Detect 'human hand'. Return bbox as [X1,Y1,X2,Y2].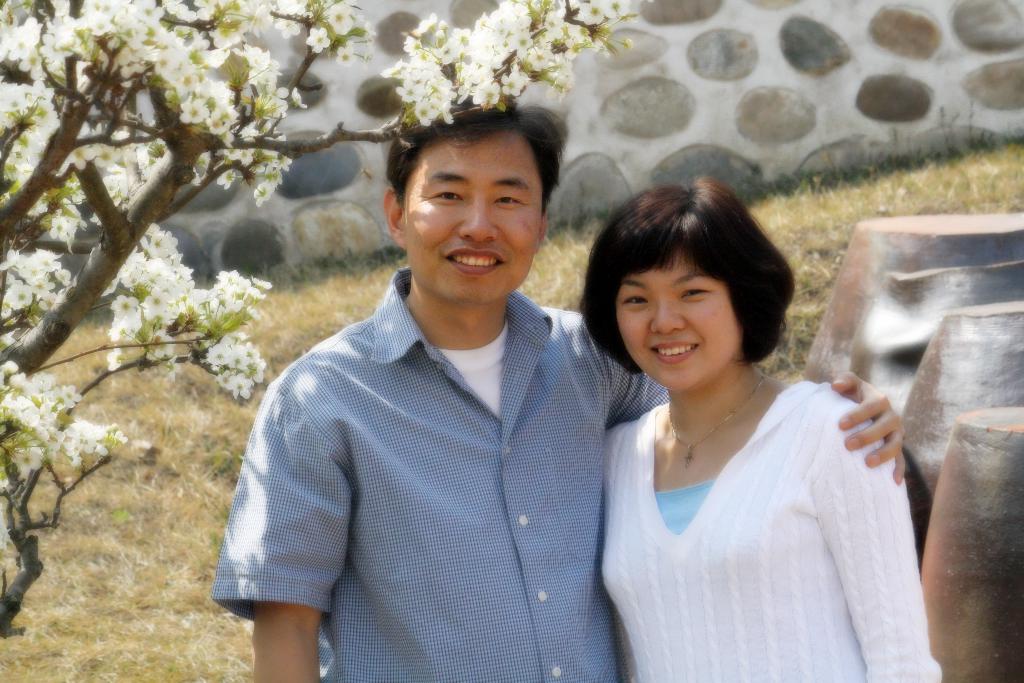
[850,388,915,479].
